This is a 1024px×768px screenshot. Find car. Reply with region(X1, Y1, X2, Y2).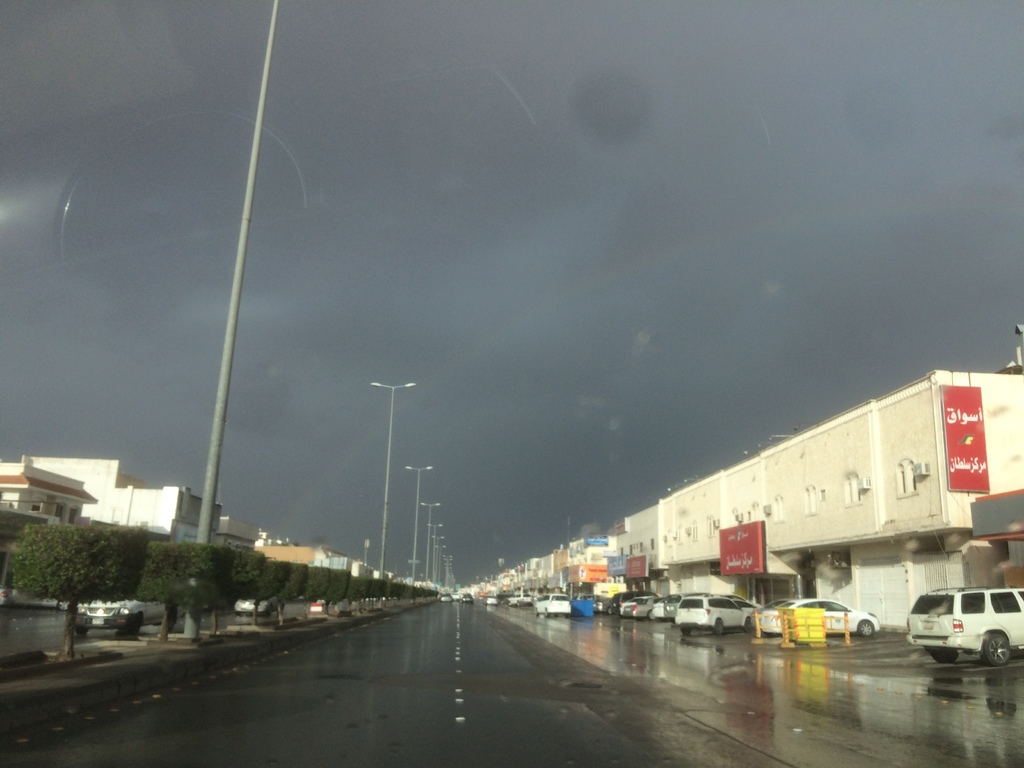
region(760, 593, 879, 637).
